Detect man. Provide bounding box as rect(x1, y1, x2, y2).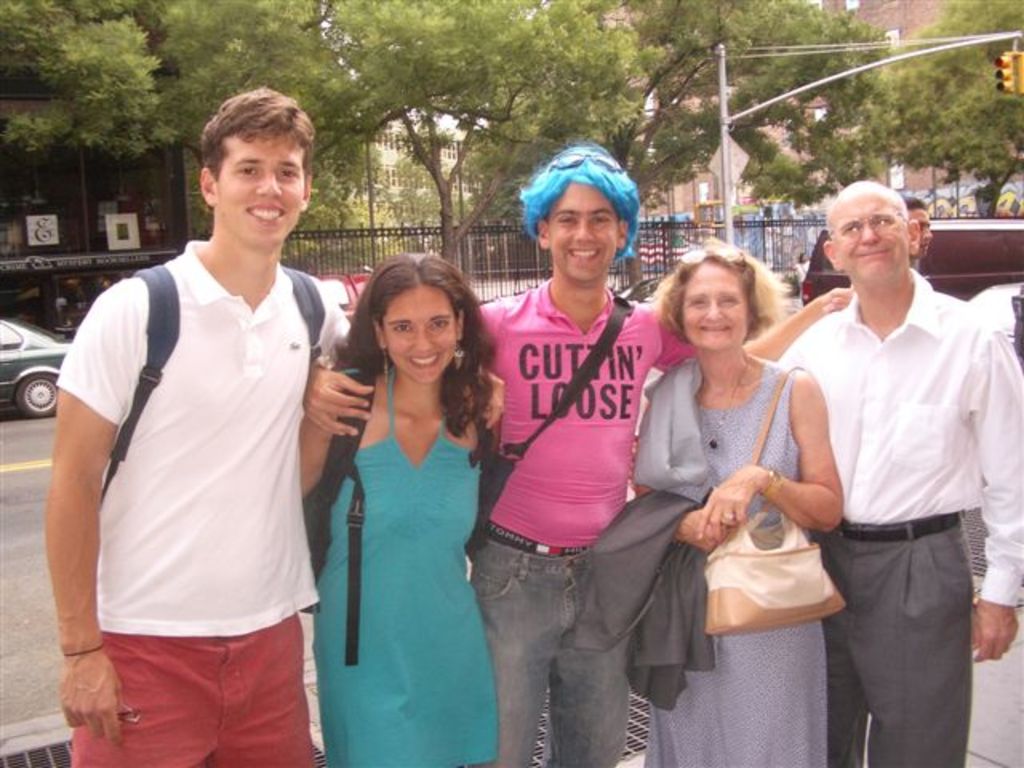
rect(896, 194, 938, 291).
